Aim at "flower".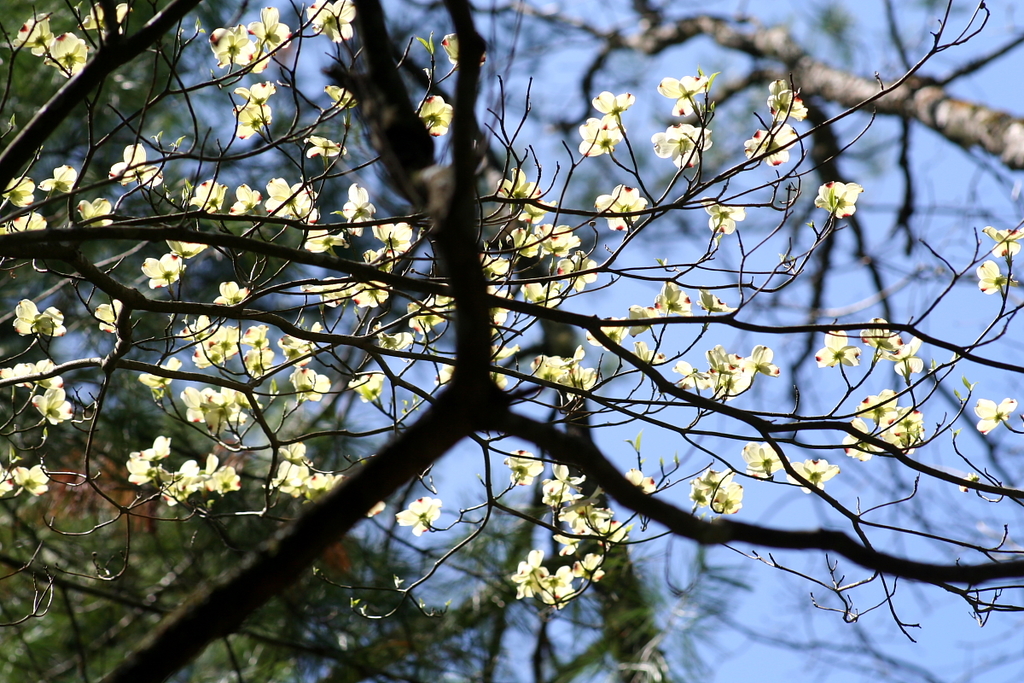
Aimed at [x1=812, y1=178, x2=864, y2=215].
